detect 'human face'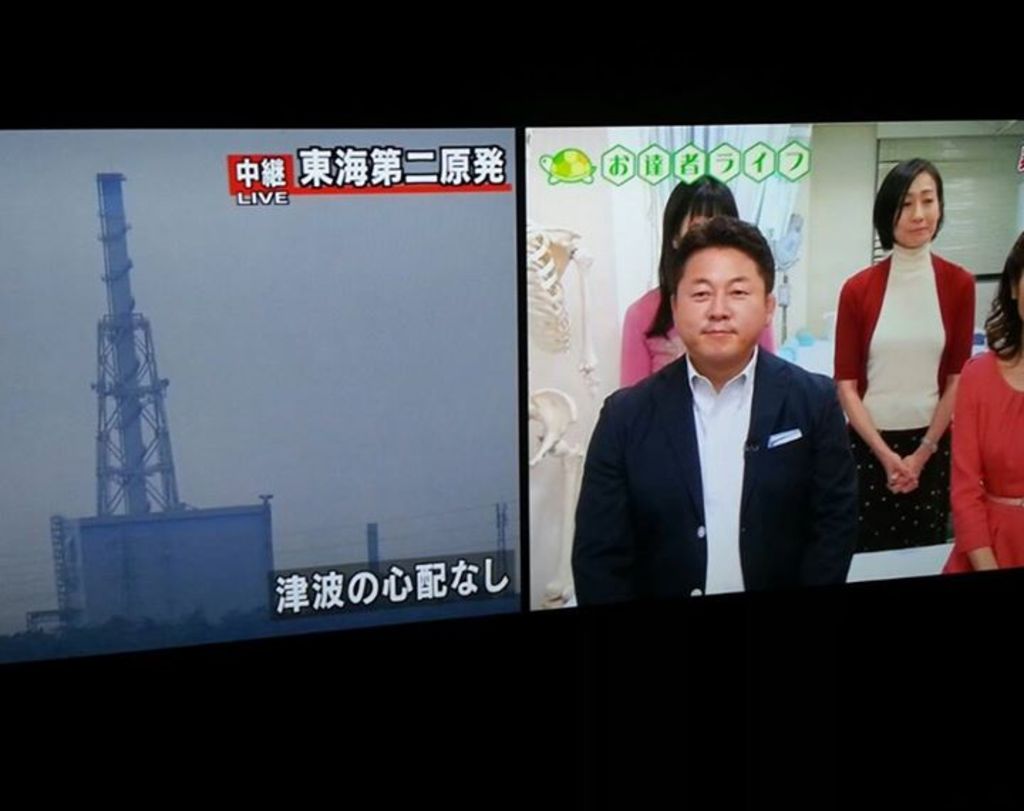
(x1=893, y1=174, x2=940, y2=246)
